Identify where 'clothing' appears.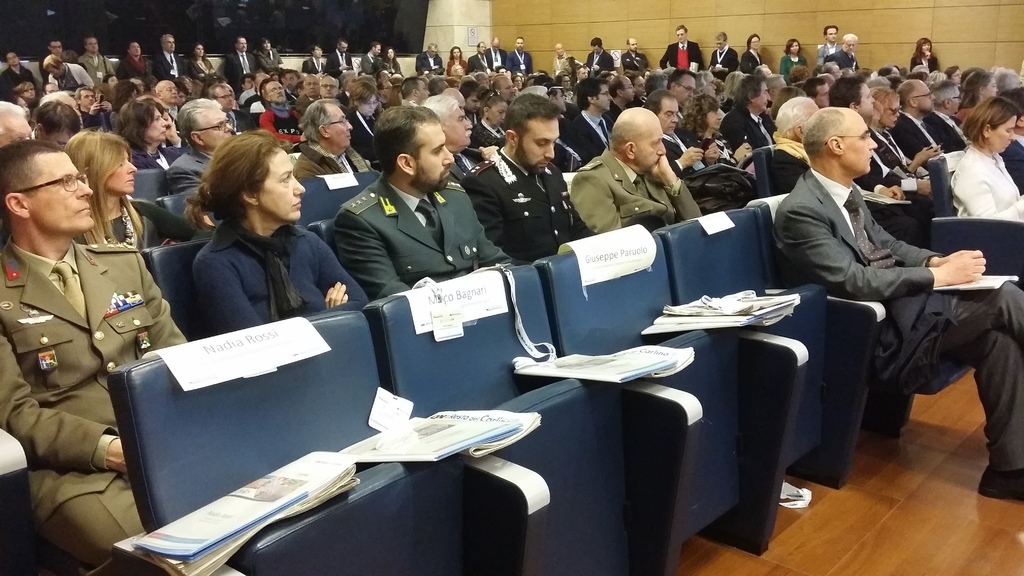
Appears at crop(187, 227, 372, 337).
